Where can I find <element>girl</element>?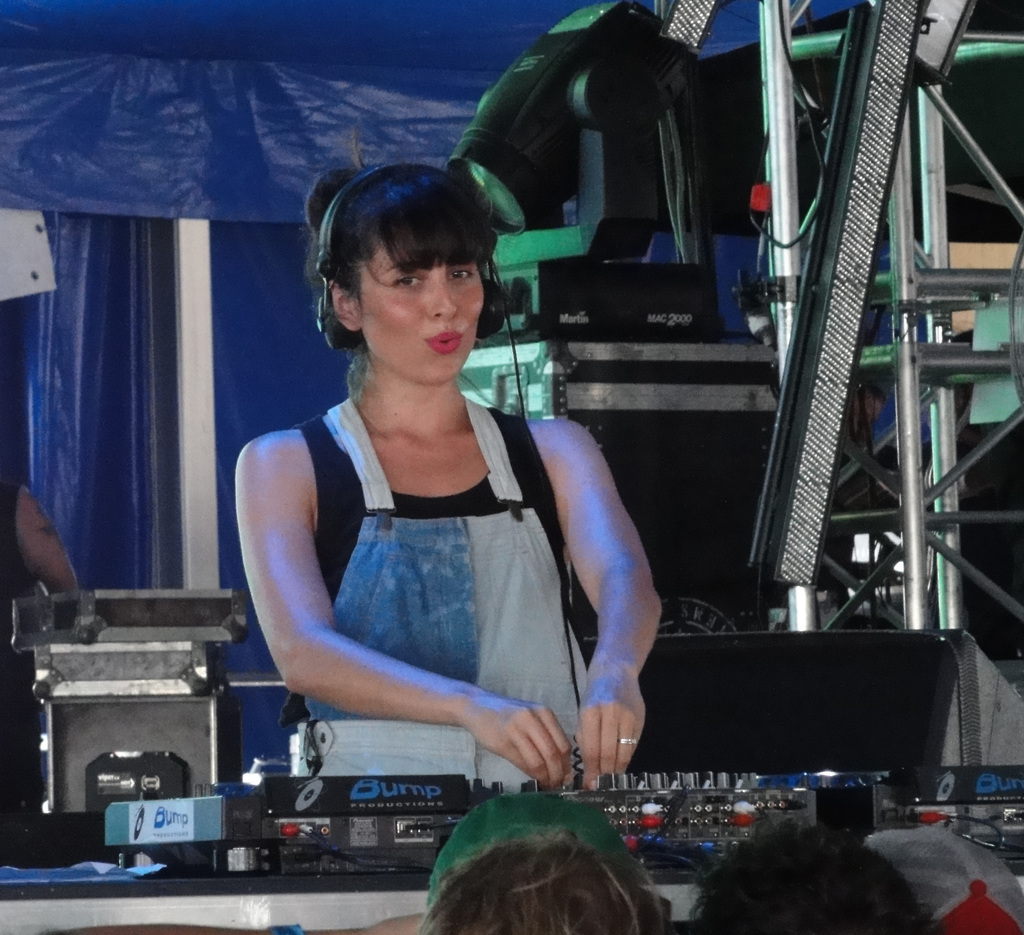
You can find it at [236,134,661,793].
